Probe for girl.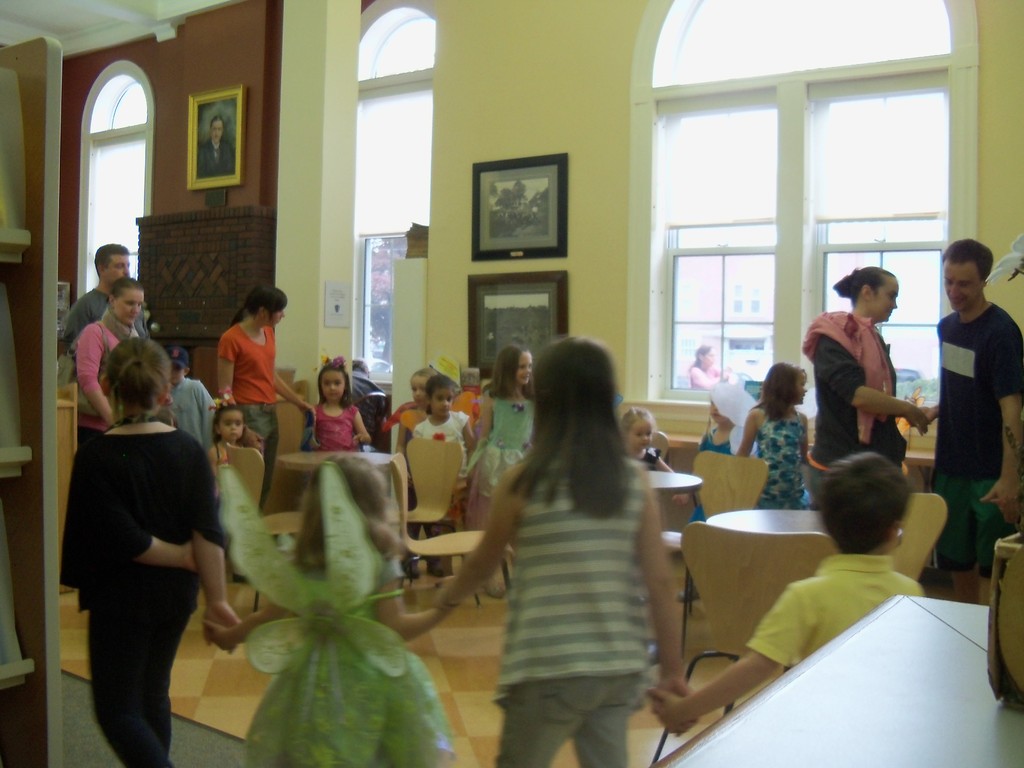
Probe result: x1=462 y1=343 x2=538 y2=492.
